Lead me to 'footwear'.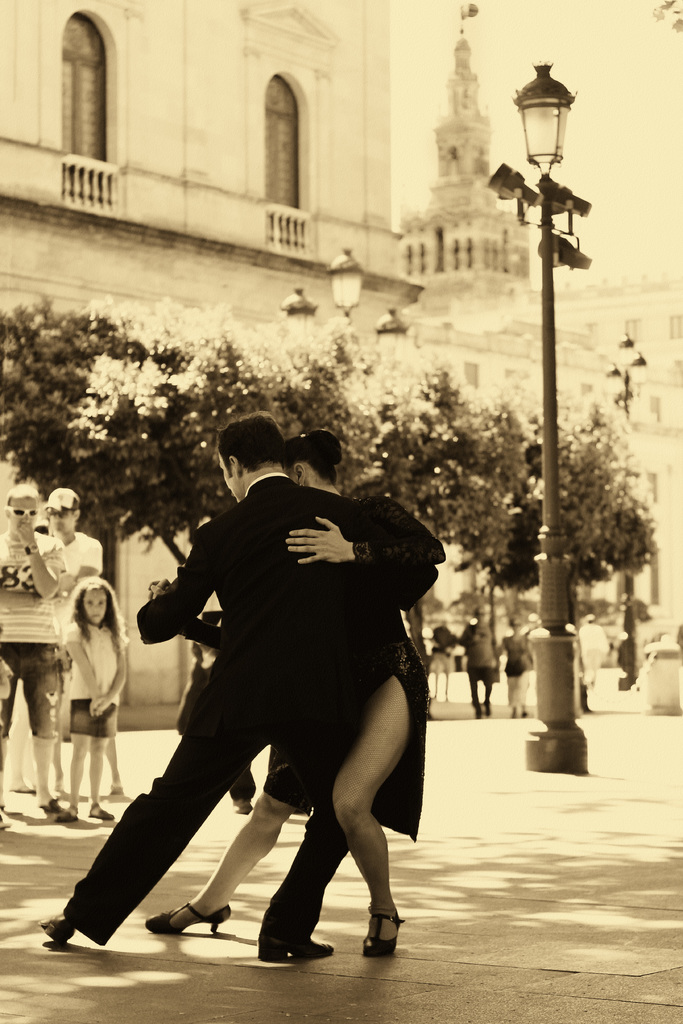
Lead to locate(234, 797, 253, 818).
